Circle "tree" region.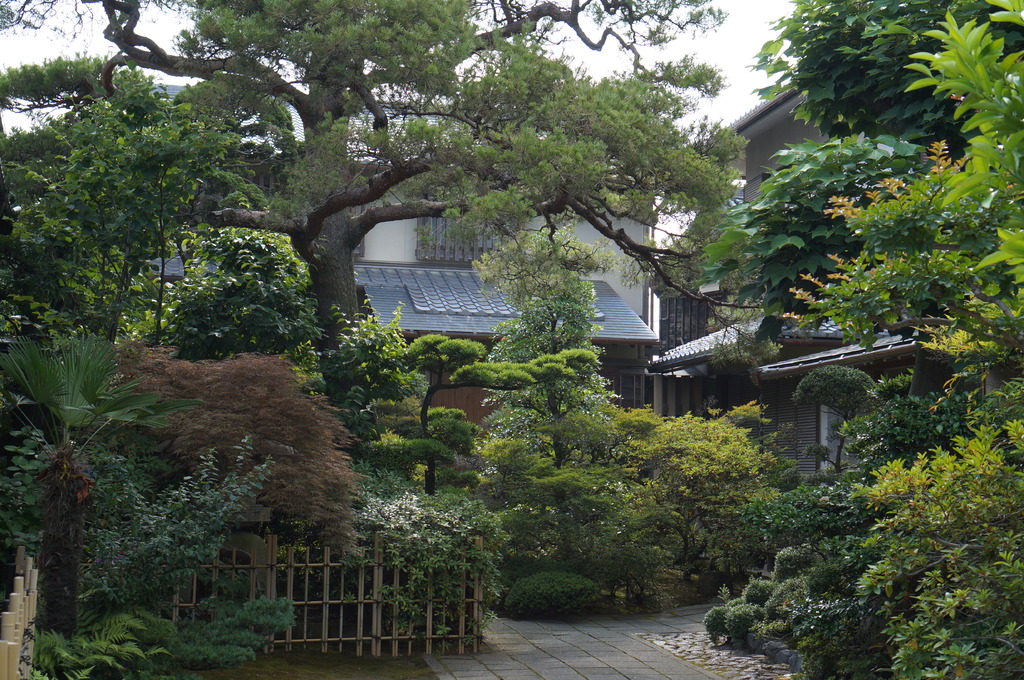
Region: x1=0 y1=0 x2=750 y2=409.
